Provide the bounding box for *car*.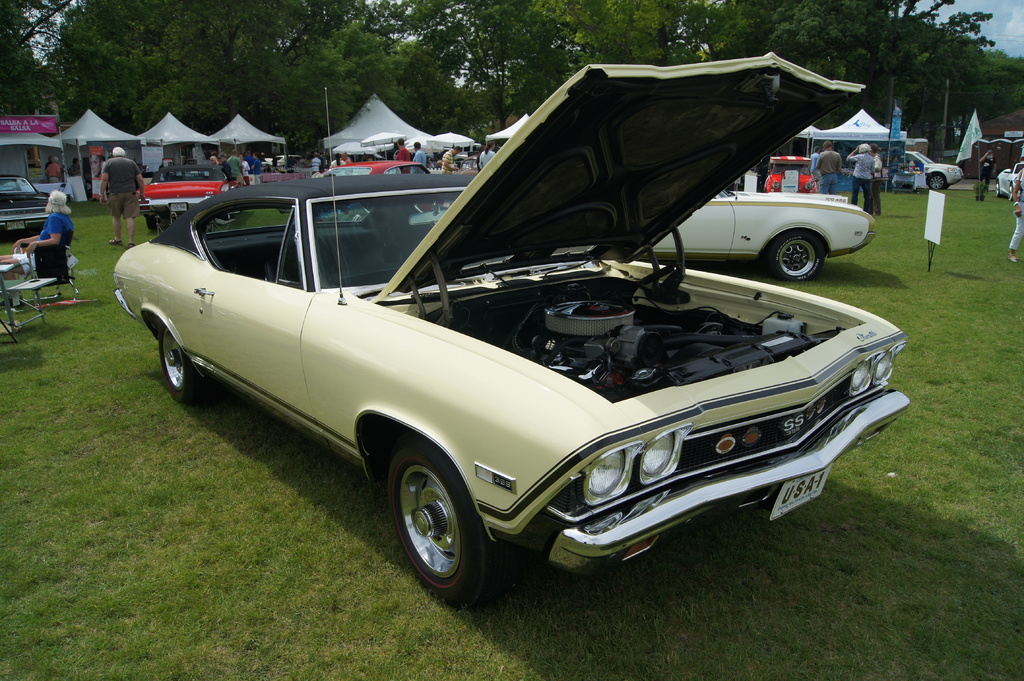
307,157,438,224.
